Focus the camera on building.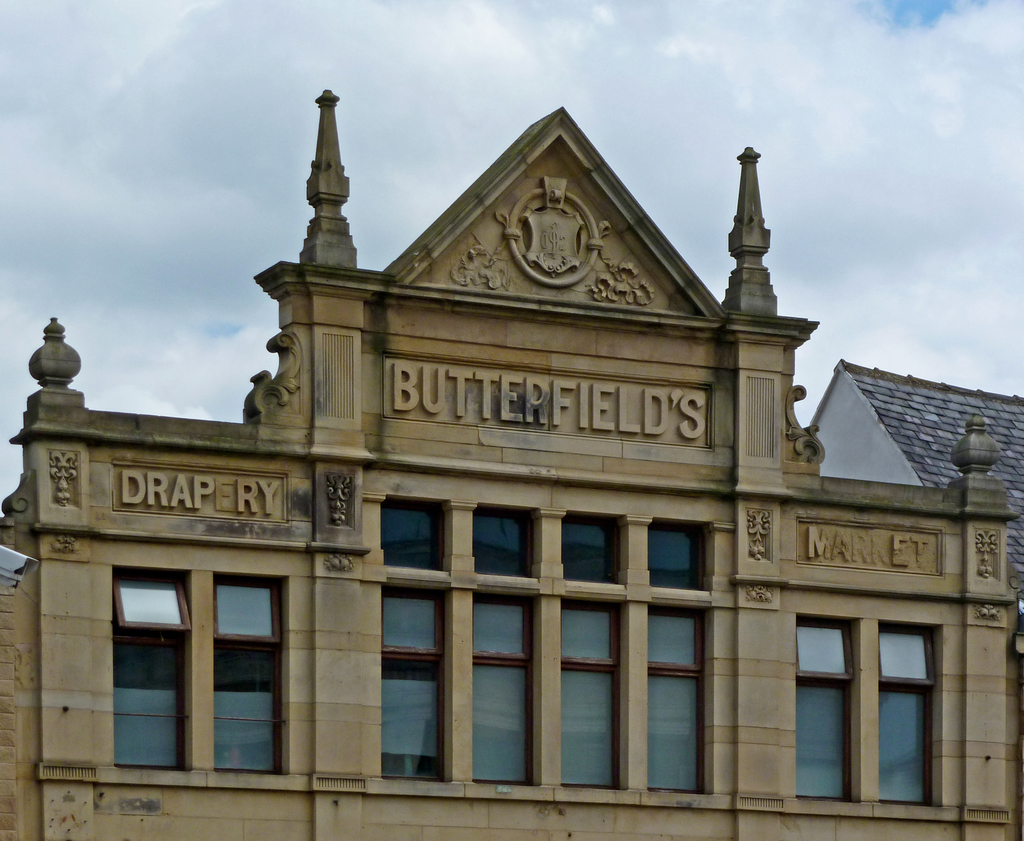
Focus region: 0:88:1023:840.
